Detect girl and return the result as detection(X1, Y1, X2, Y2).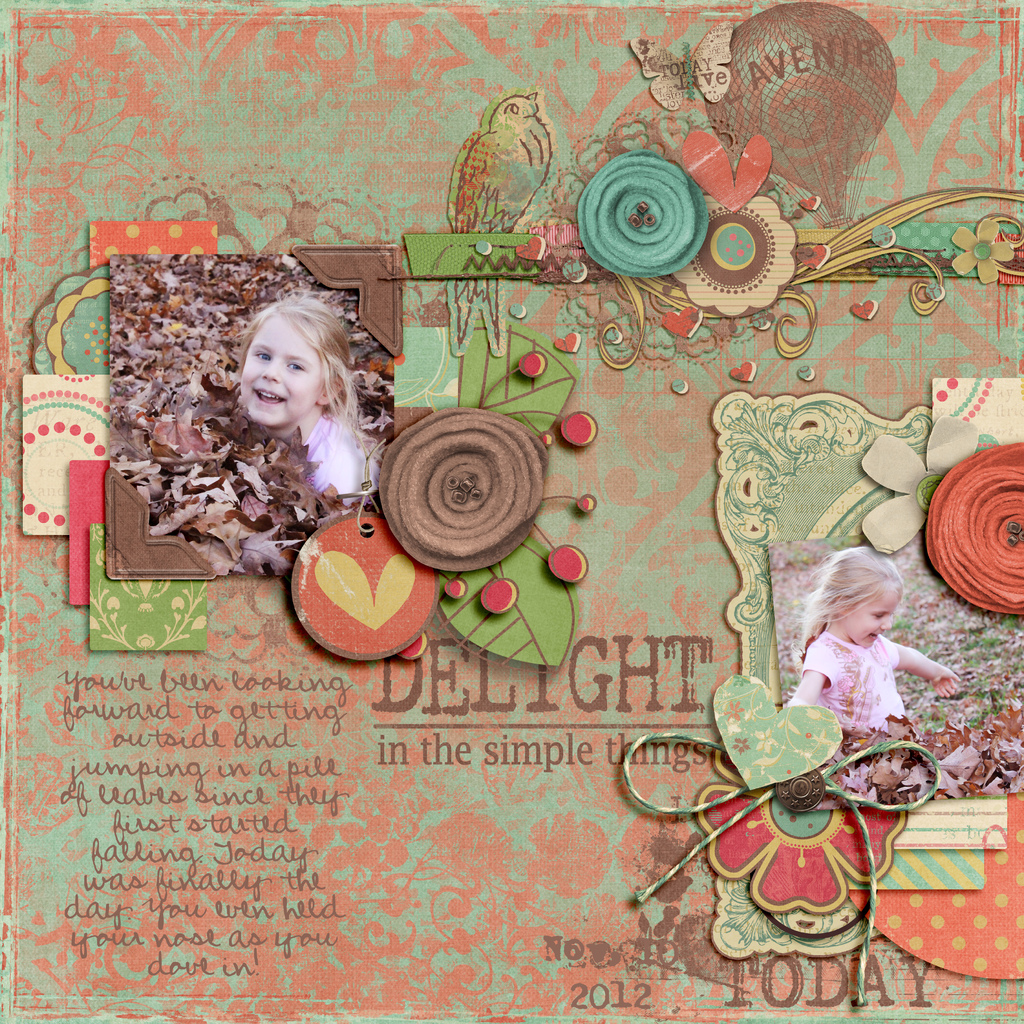
detection(786, 545, 961, 735).
